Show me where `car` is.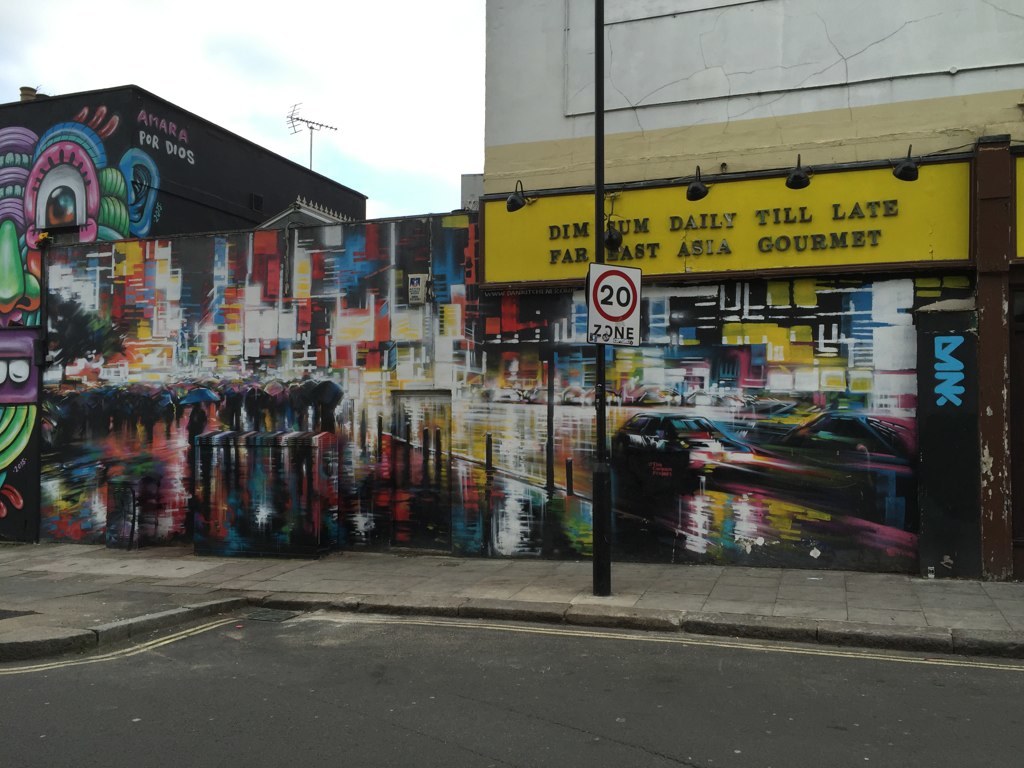
`car` is at (609, 405, 737, 508).
